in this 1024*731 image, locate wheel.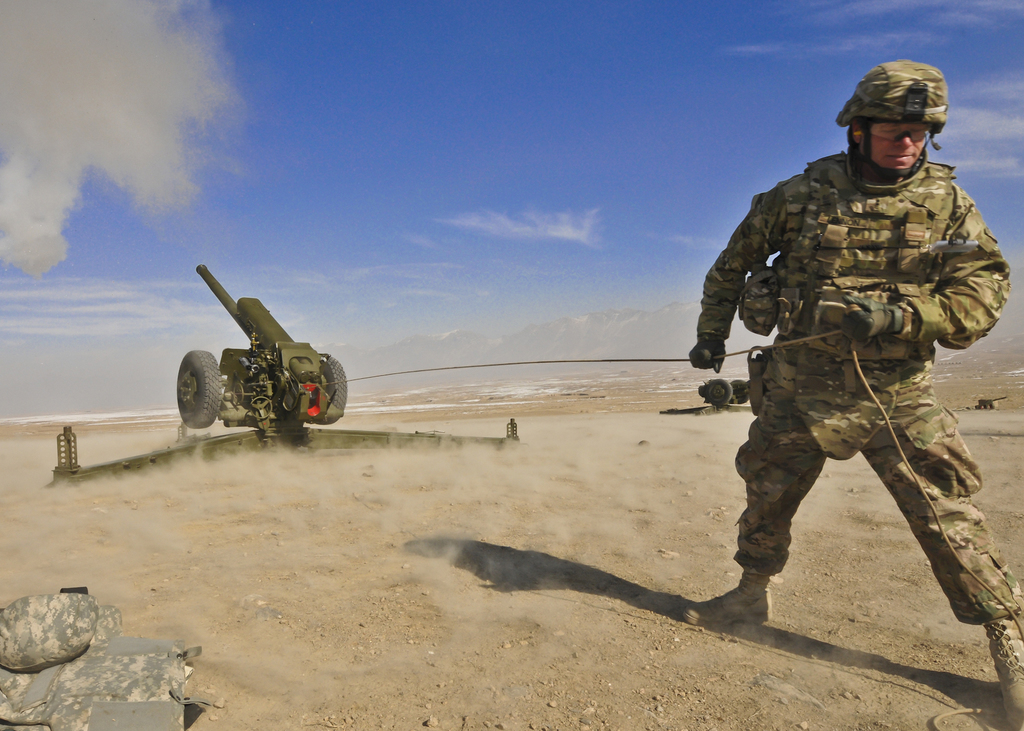
Bounding box: l=177, t=352, r=221, b=427.
